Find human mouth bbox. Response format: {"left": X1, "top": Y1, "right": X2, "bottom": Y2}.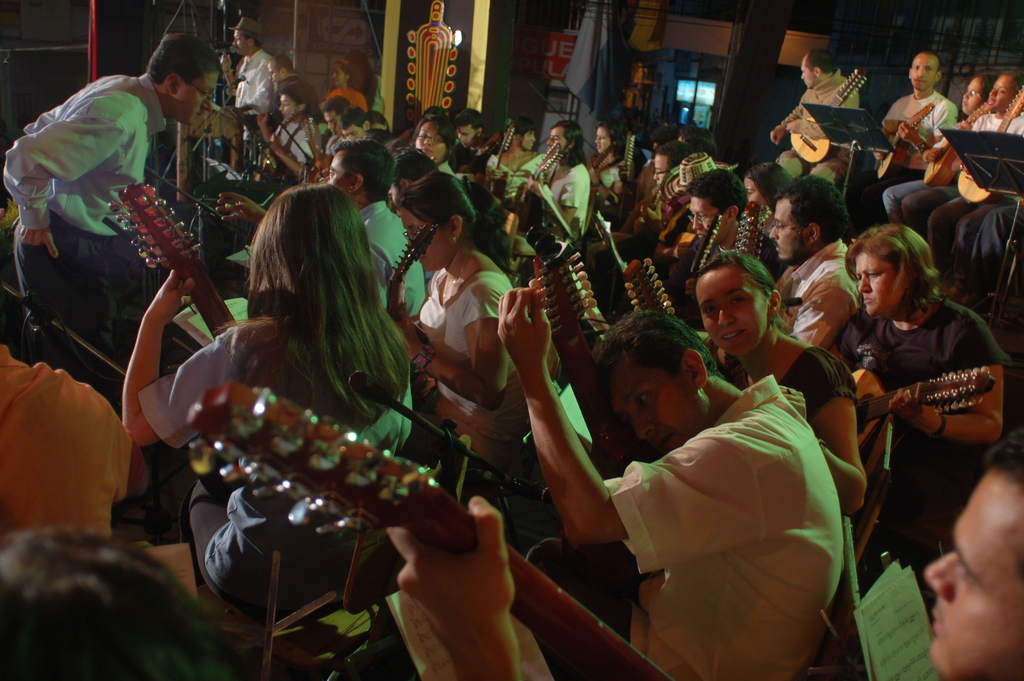
{"left": 415, "top": 258, "right": 427, "bottom": 263}.
